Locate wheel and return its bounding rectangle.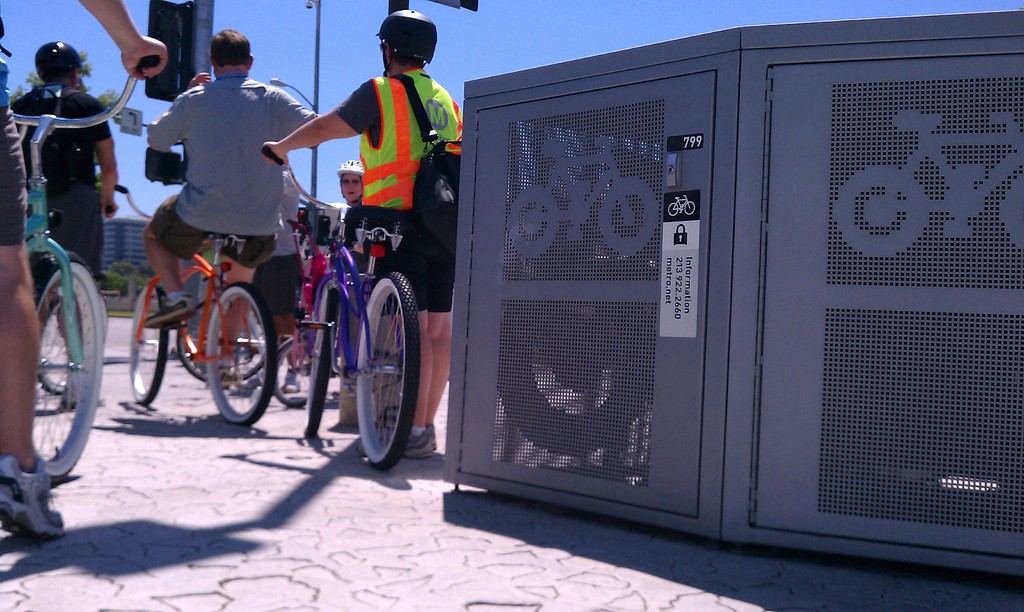
504:185:560:264.
